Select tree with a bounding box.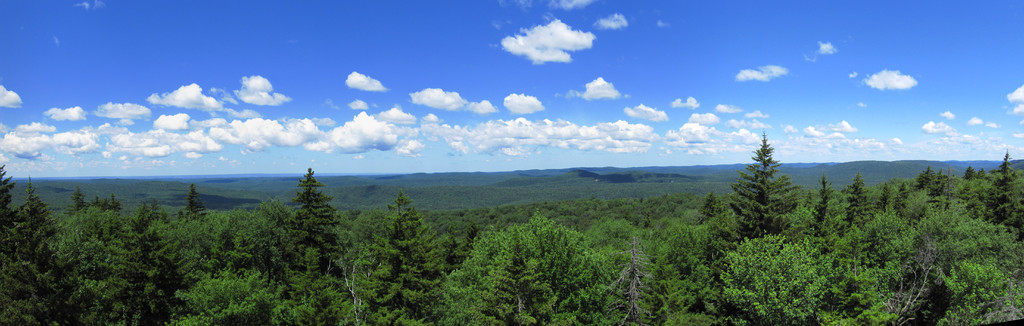
crop(18, 183, 49, 241).
